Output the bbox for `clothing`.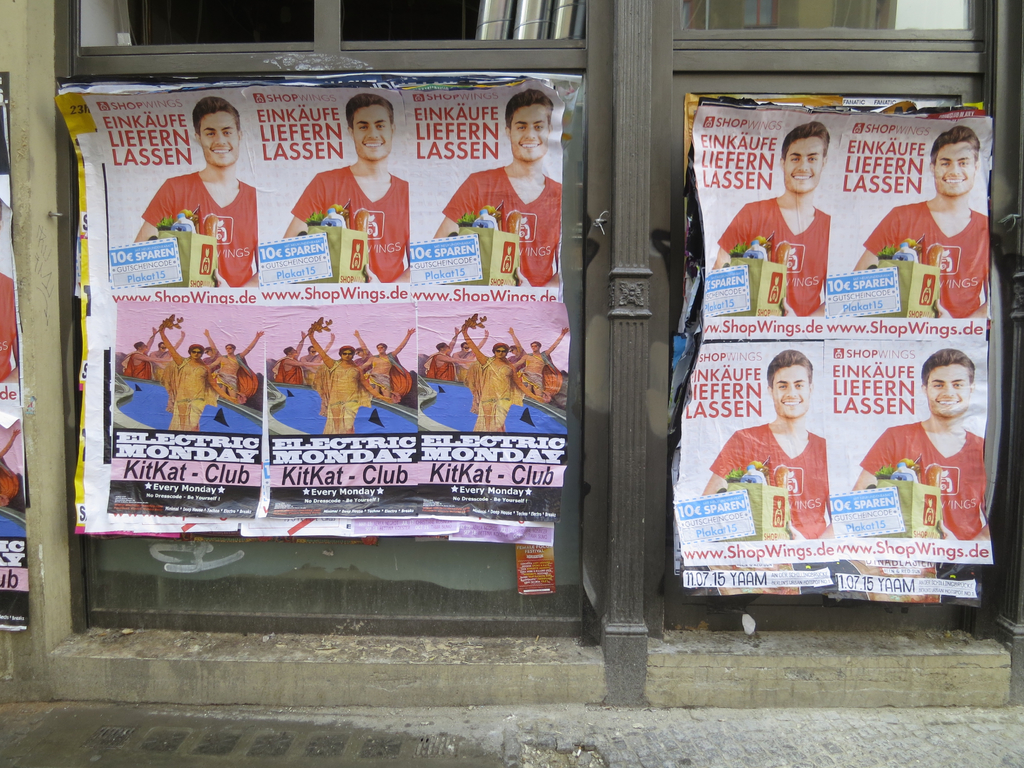
(left=711, top=423, right=833, bottom=538).
